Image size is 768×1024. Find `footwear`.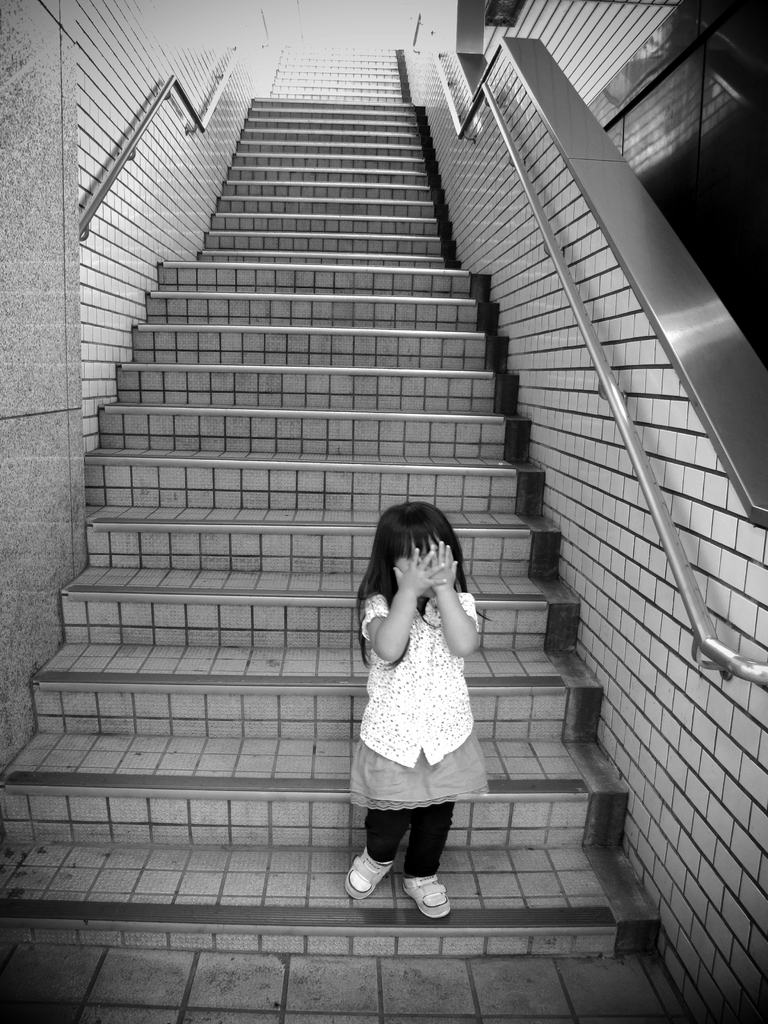
x1=354 y1=853 x2=470 y2=922.
